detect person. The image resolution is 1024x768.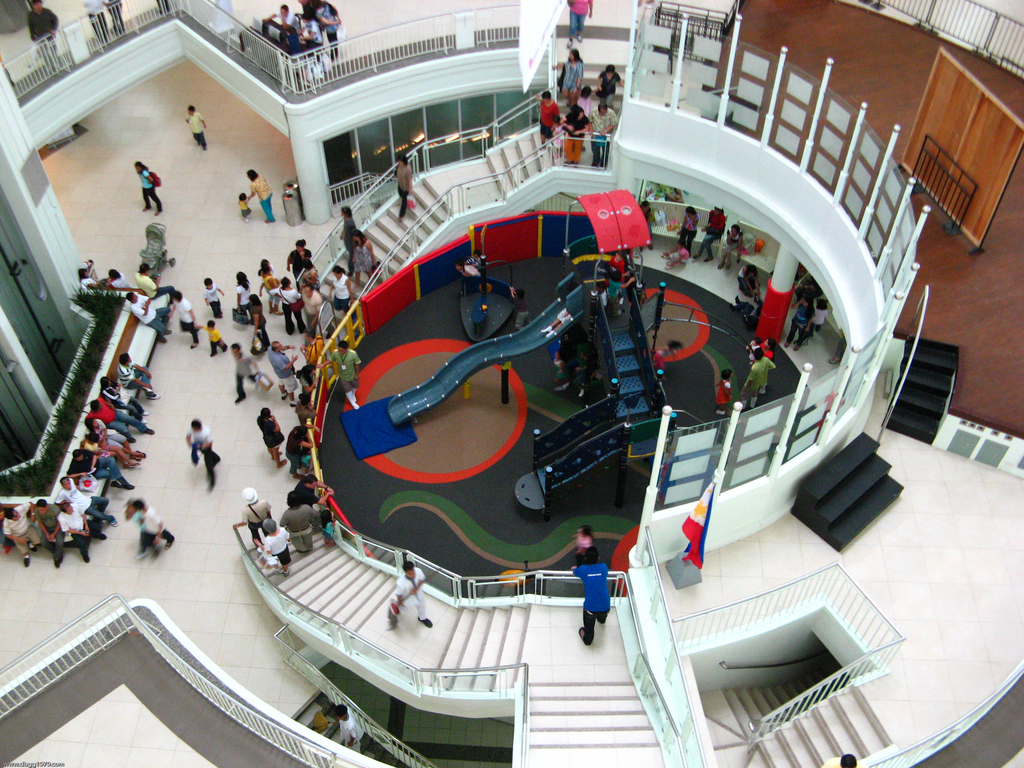
locate(186, 100, 206, 147).
